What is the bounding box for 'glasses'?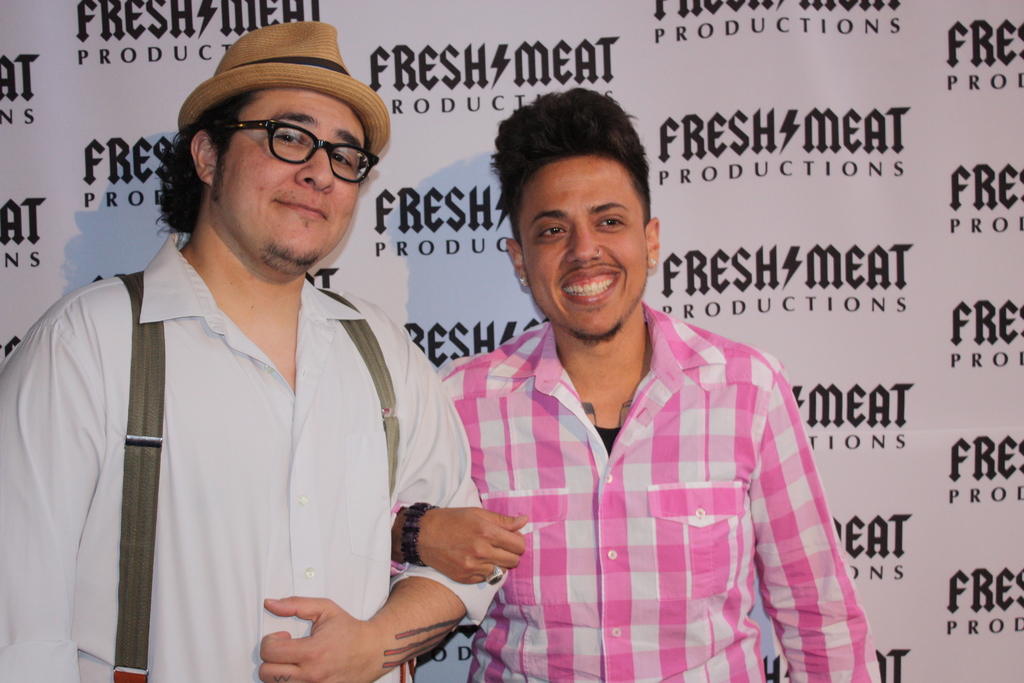
box=[185, 104, 380, 177].
